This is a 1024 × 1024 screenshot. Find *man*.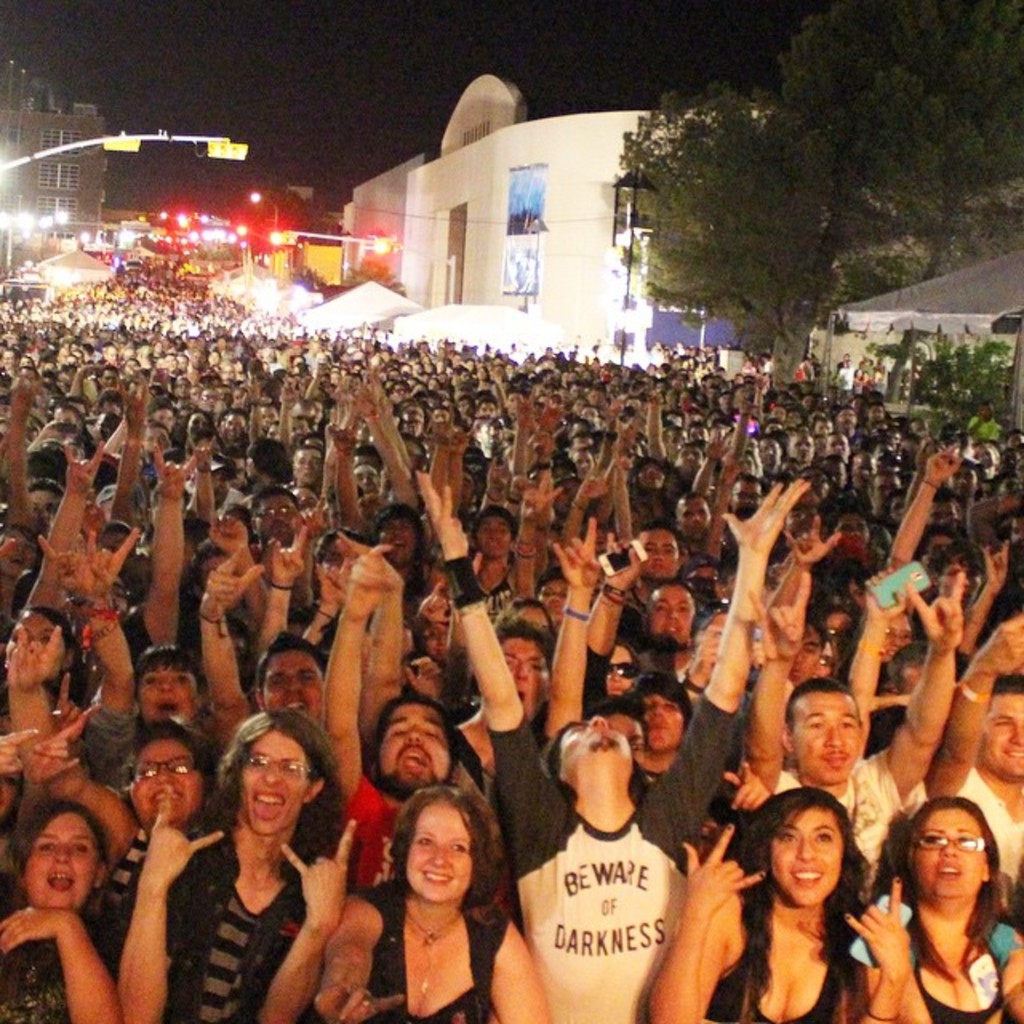
Bounding box: 149 714 382 1018.
